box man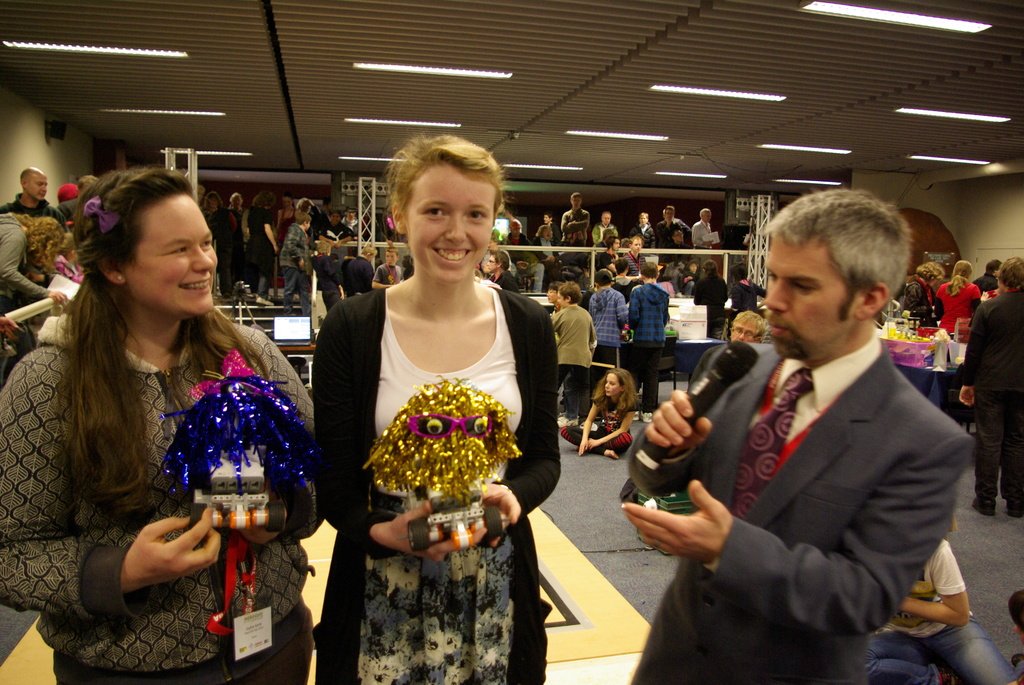
[959,257,1023,514]
